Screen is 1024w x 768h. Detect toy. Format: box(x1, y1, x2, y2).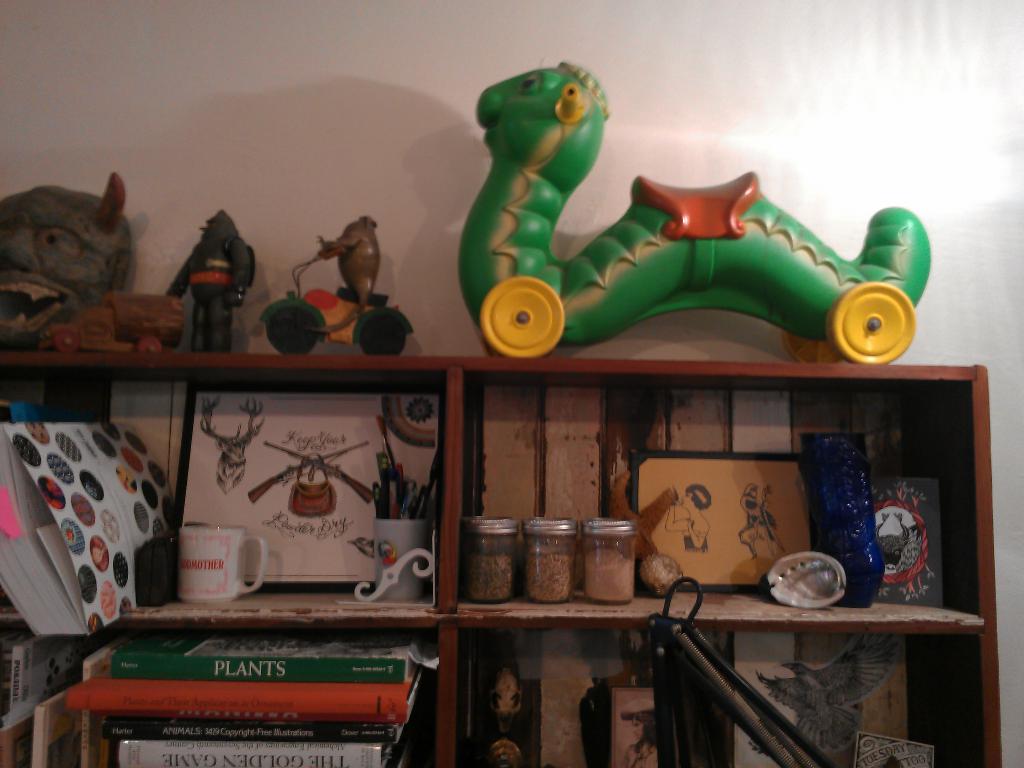
box(168, 212, 269, 358).
